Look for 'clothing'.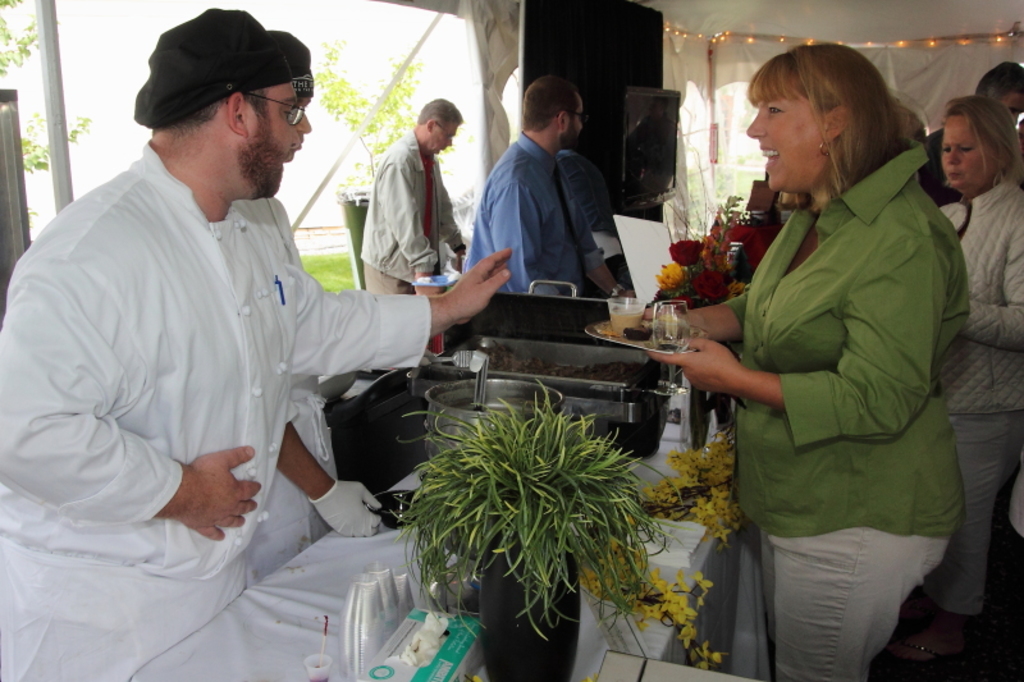
Found: locate(15, 110, 429, 610).
